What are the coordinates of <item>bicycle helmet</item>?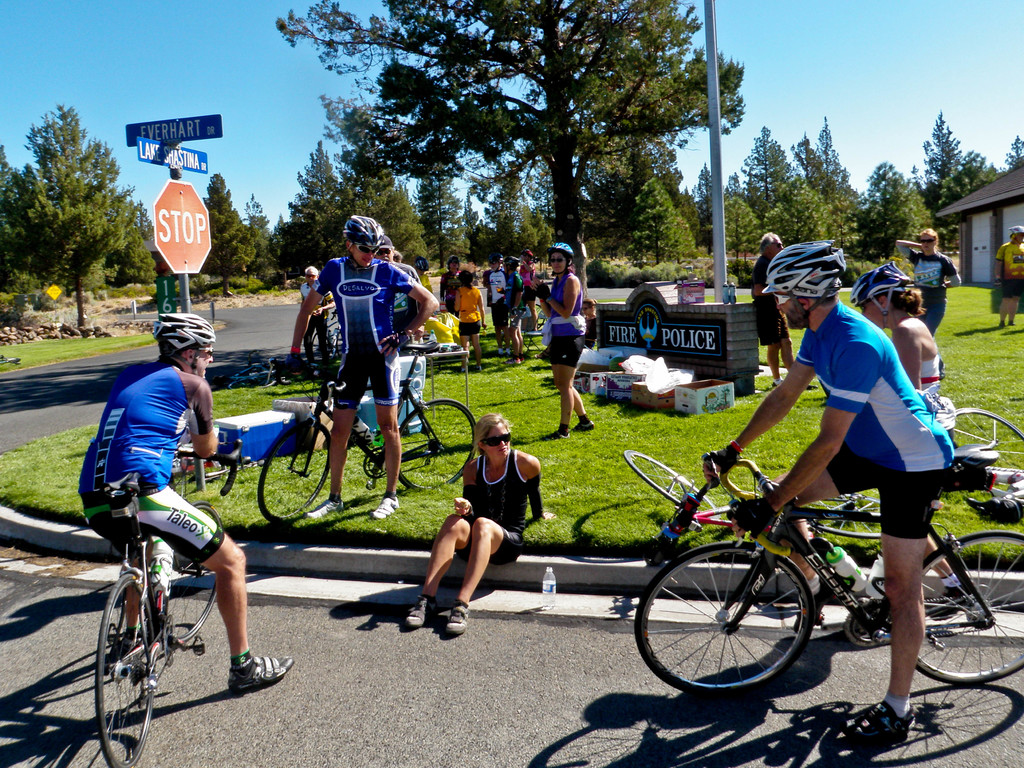
Rect(150, 310, 212, 372).
